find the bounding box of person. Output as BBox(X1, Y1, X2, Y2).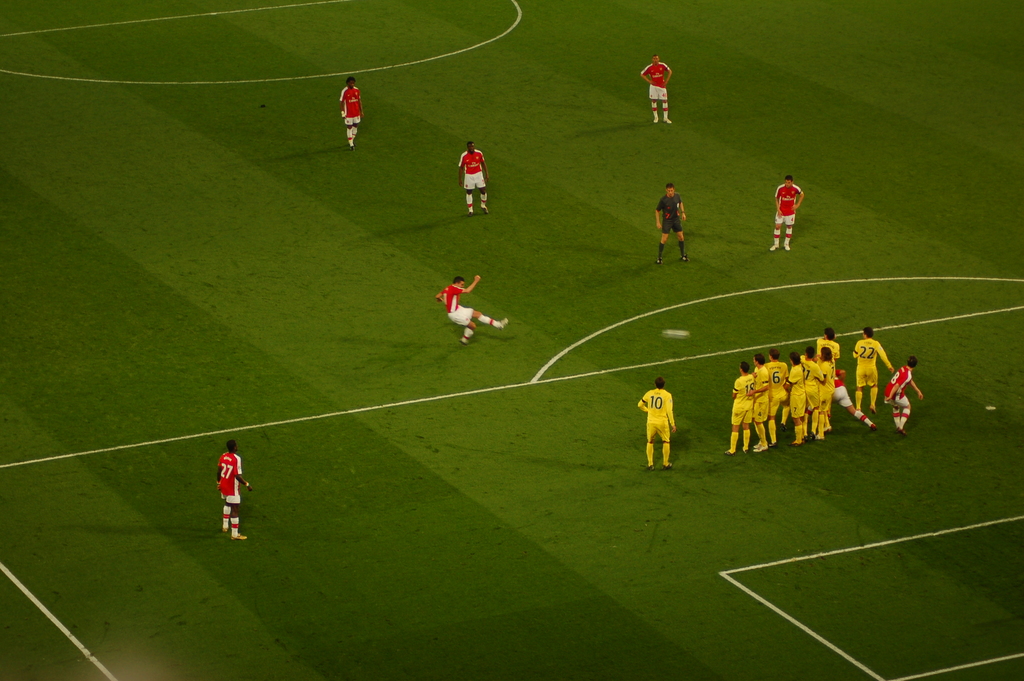
BBox(338, 72, 367, 149).
